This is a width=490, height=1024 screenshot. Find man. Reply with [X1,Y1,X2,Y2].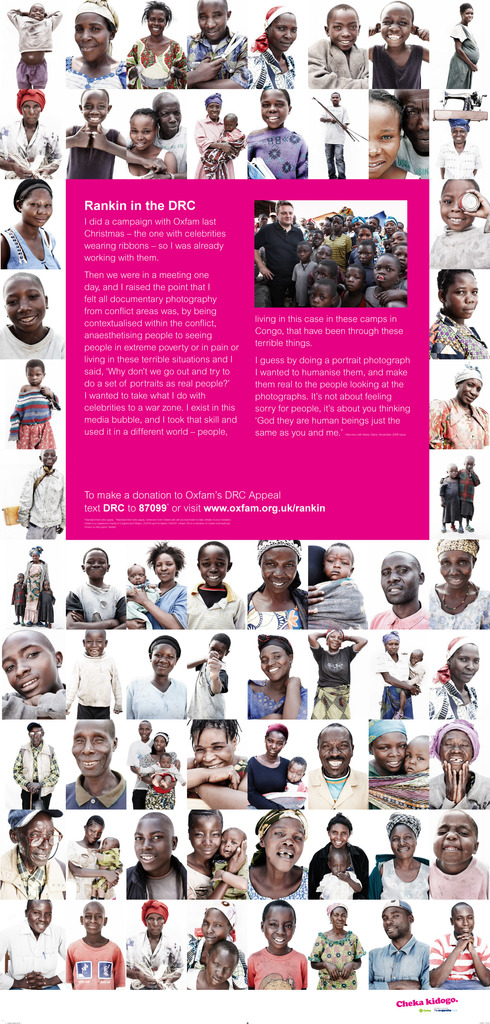
[306,718,365,808].
